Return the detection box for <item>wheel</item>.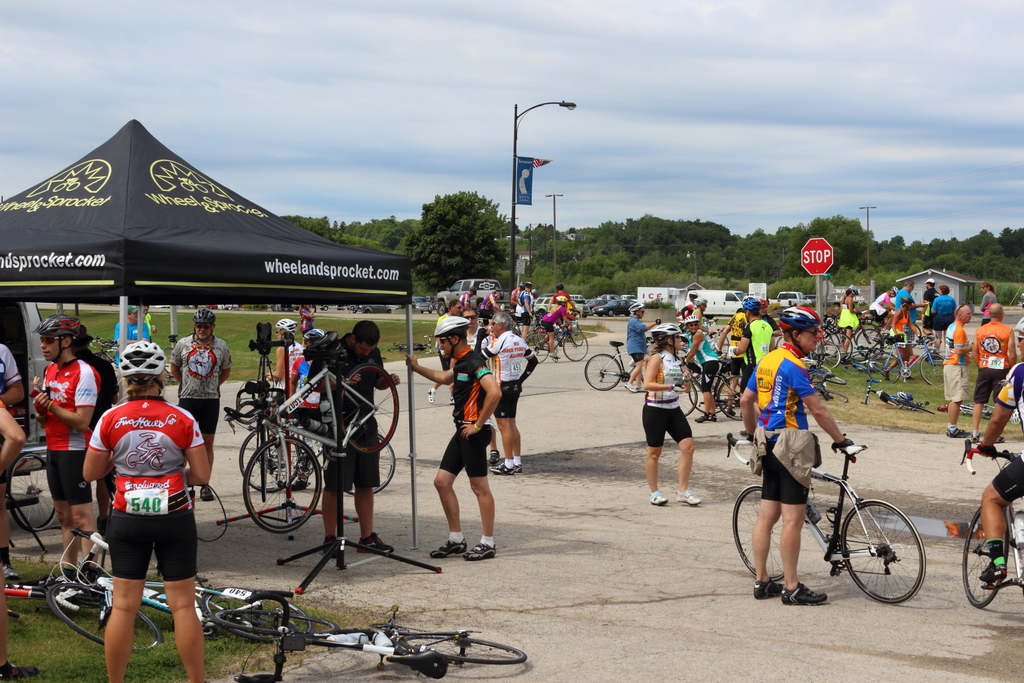
(232,420,307,491).
